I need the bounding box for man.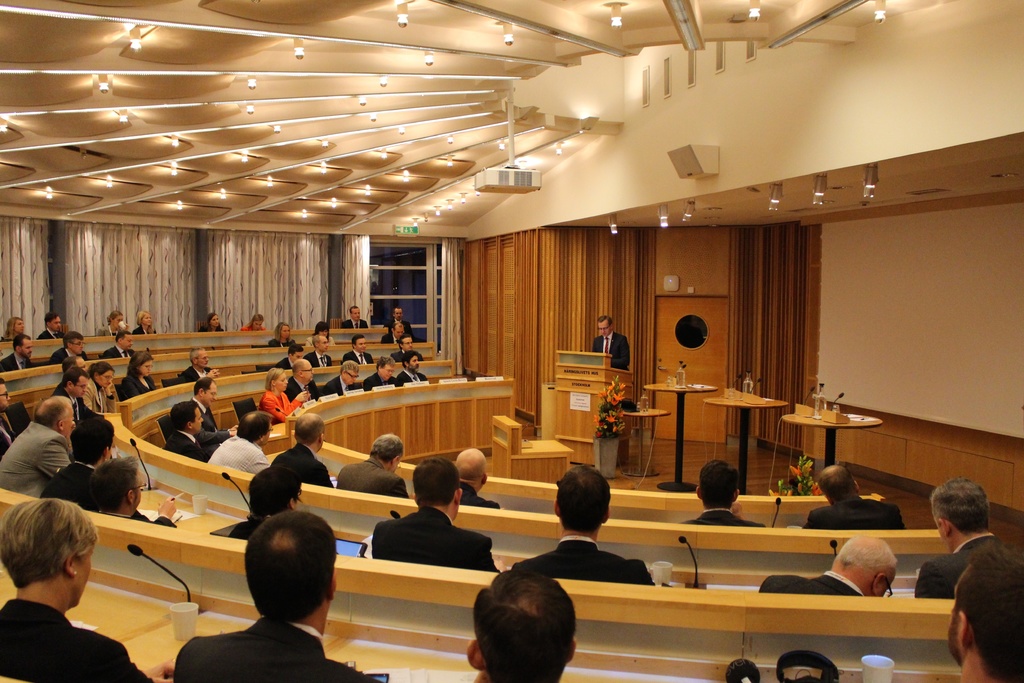
Here it is: Rect(40, 419, 111, 514).
